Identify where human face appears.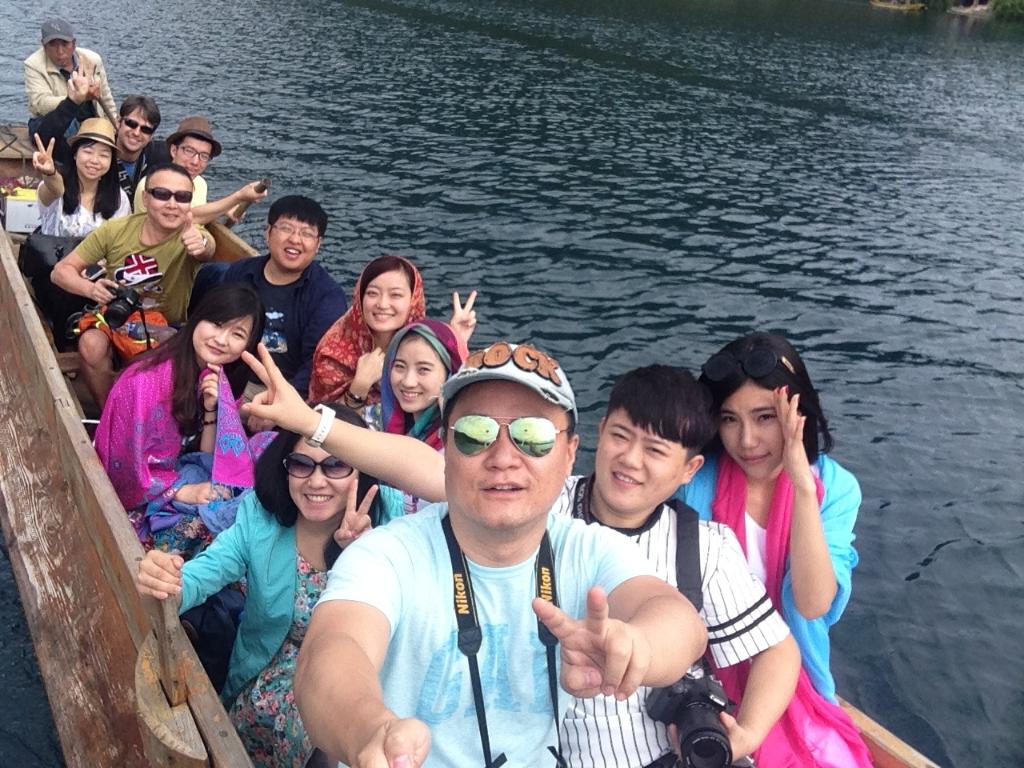
Appears at (189,318,250,366).
